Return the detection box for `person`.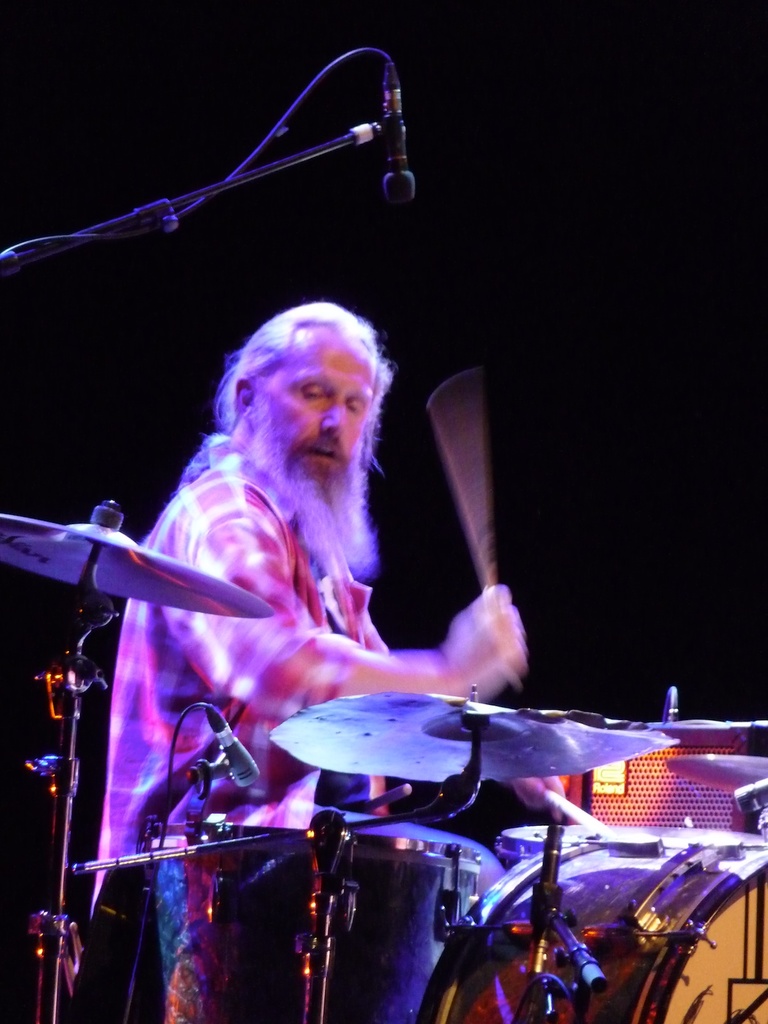
box(63, 295, 550, 1023).
